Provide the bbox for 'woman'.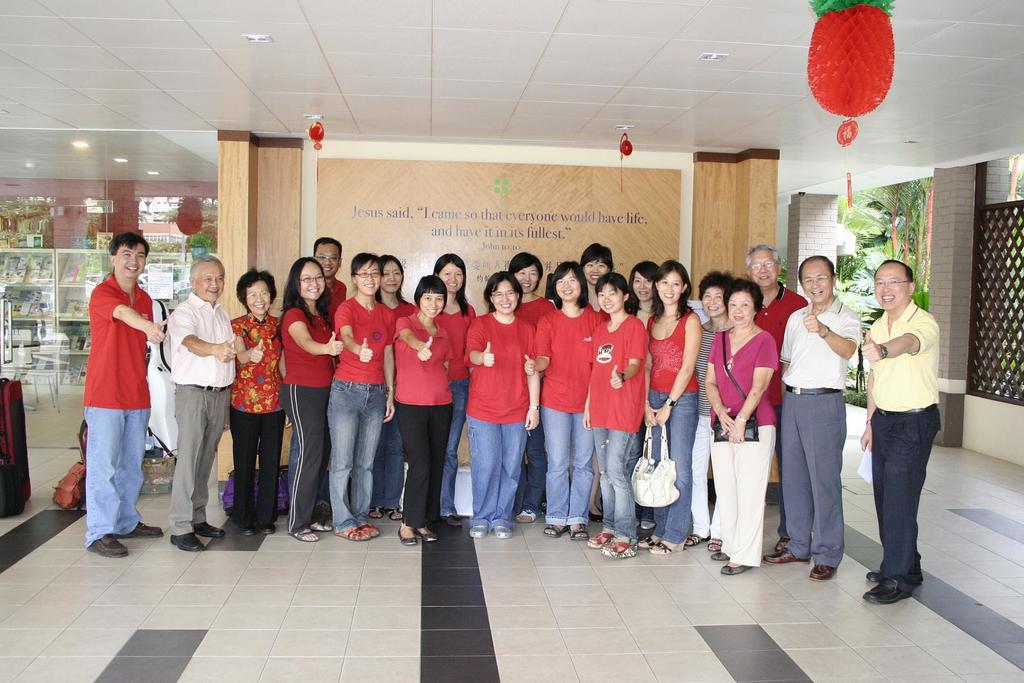
<region>576, 242, 620, 522</region>.
